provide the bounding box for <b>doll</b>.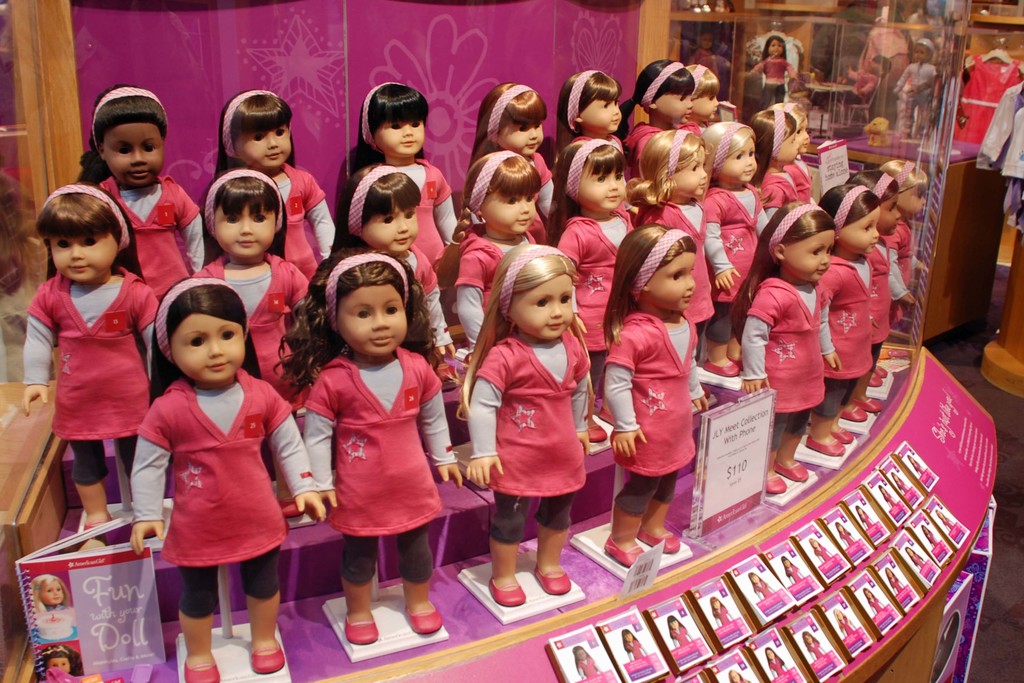
select_region(887, 564, 904, 596).
